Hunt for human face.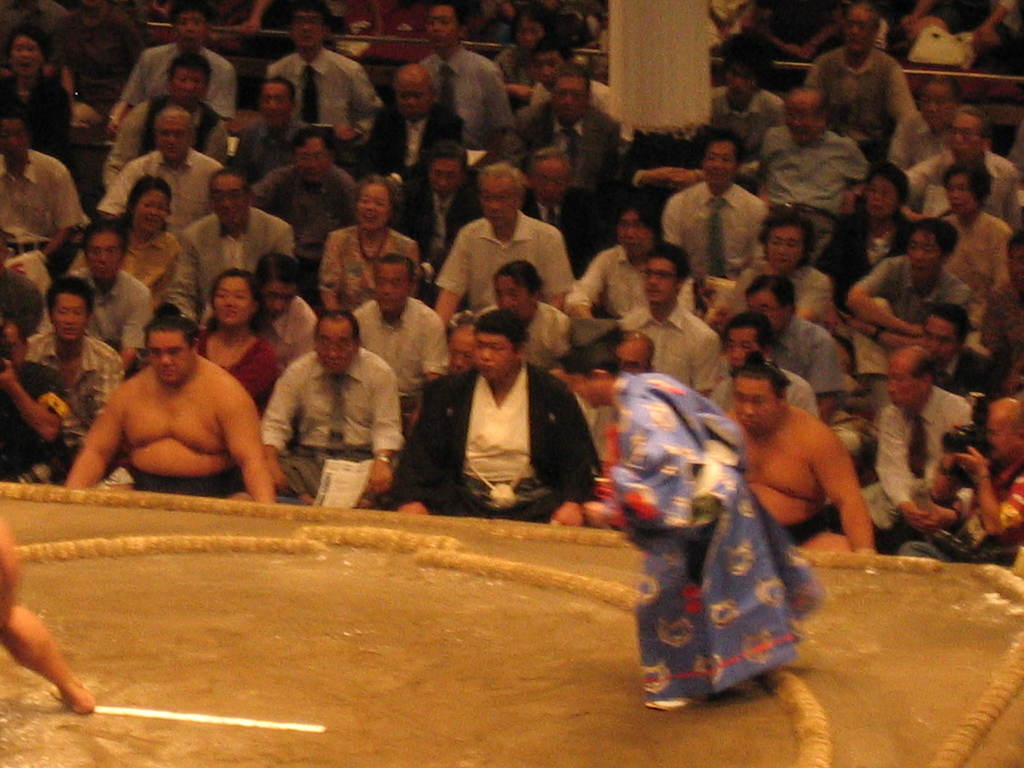
Hunted down at {"x1": 948, "y1": 114, "x2": 980, "y2": 164}.
